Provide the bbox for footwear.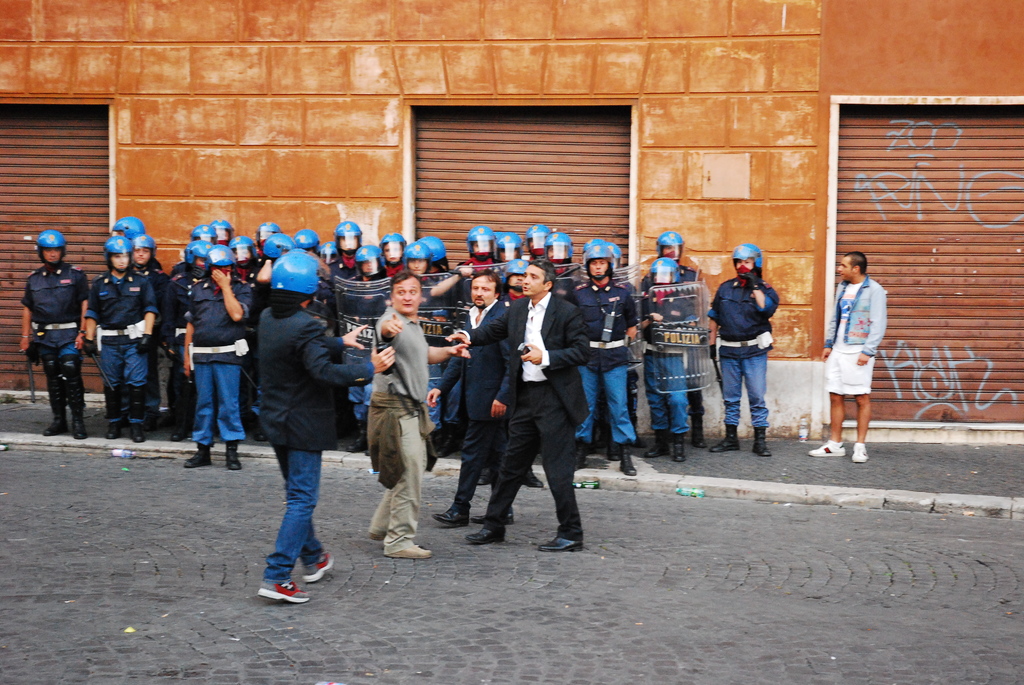
253, 577, 307, 602.
